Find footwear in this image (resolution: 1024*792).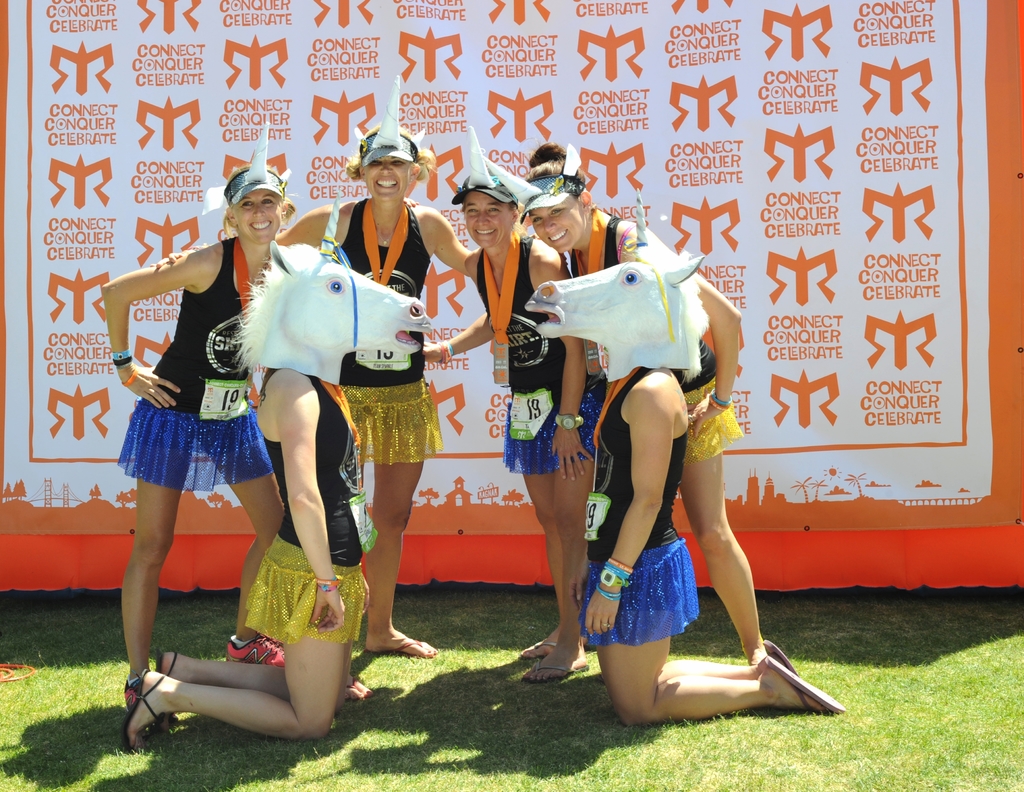
bbox=(223, 633, 289, 669).
